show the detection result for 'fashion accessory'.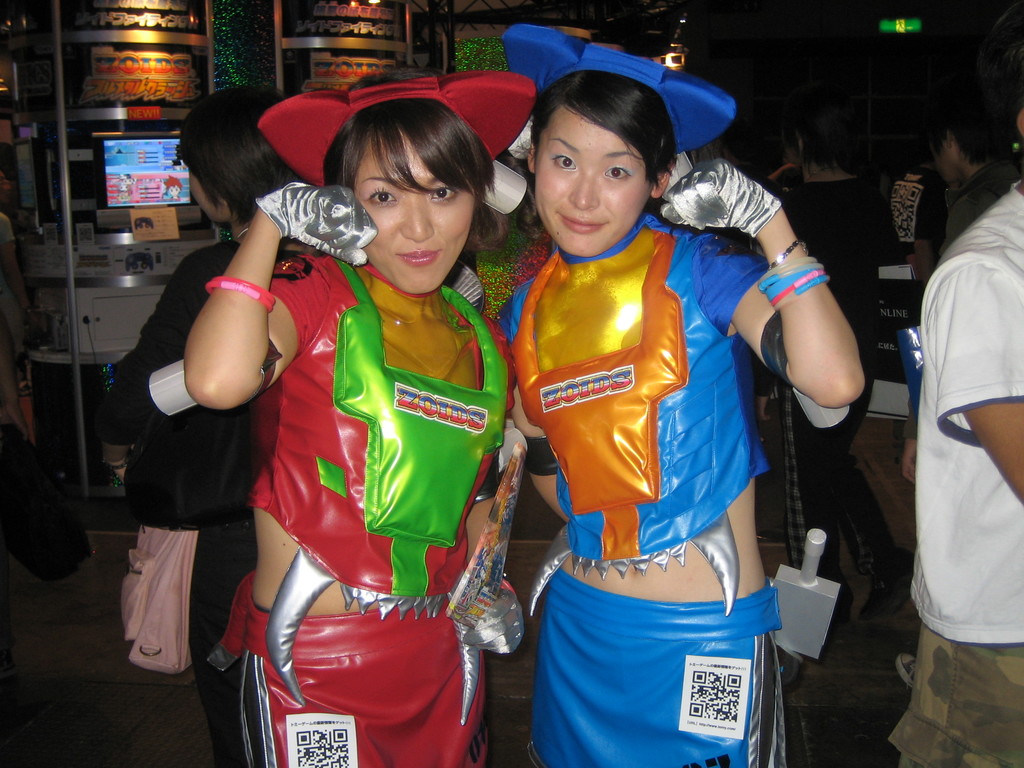
{"x1": 255, "y1": 182, "x2": 378, "y2": 263}.
